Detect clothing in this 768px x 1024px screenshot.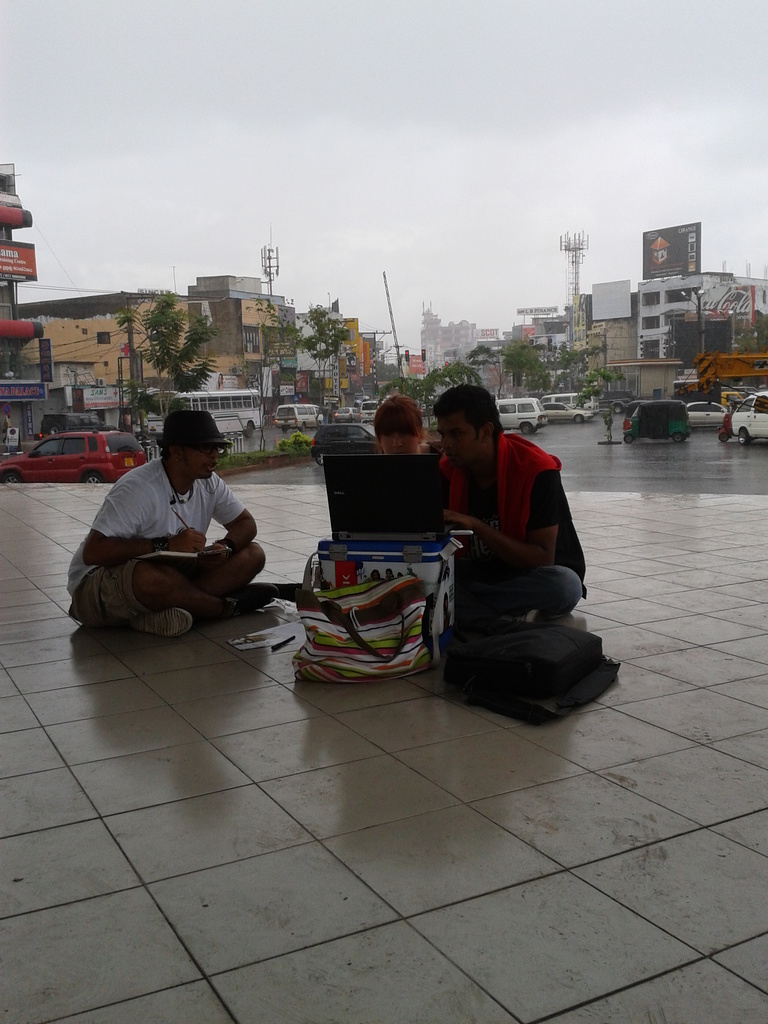
Detection: BBox(412, 428, 591, 636).
